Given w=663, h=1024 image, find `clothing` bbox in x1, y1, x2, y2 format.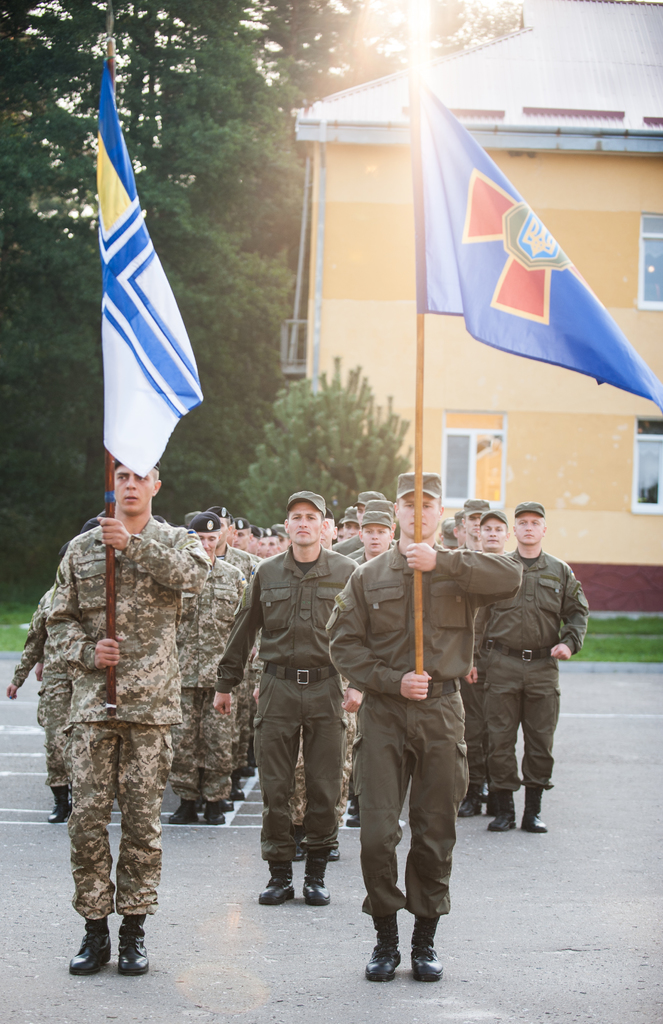
474, 490, 587, 838.
